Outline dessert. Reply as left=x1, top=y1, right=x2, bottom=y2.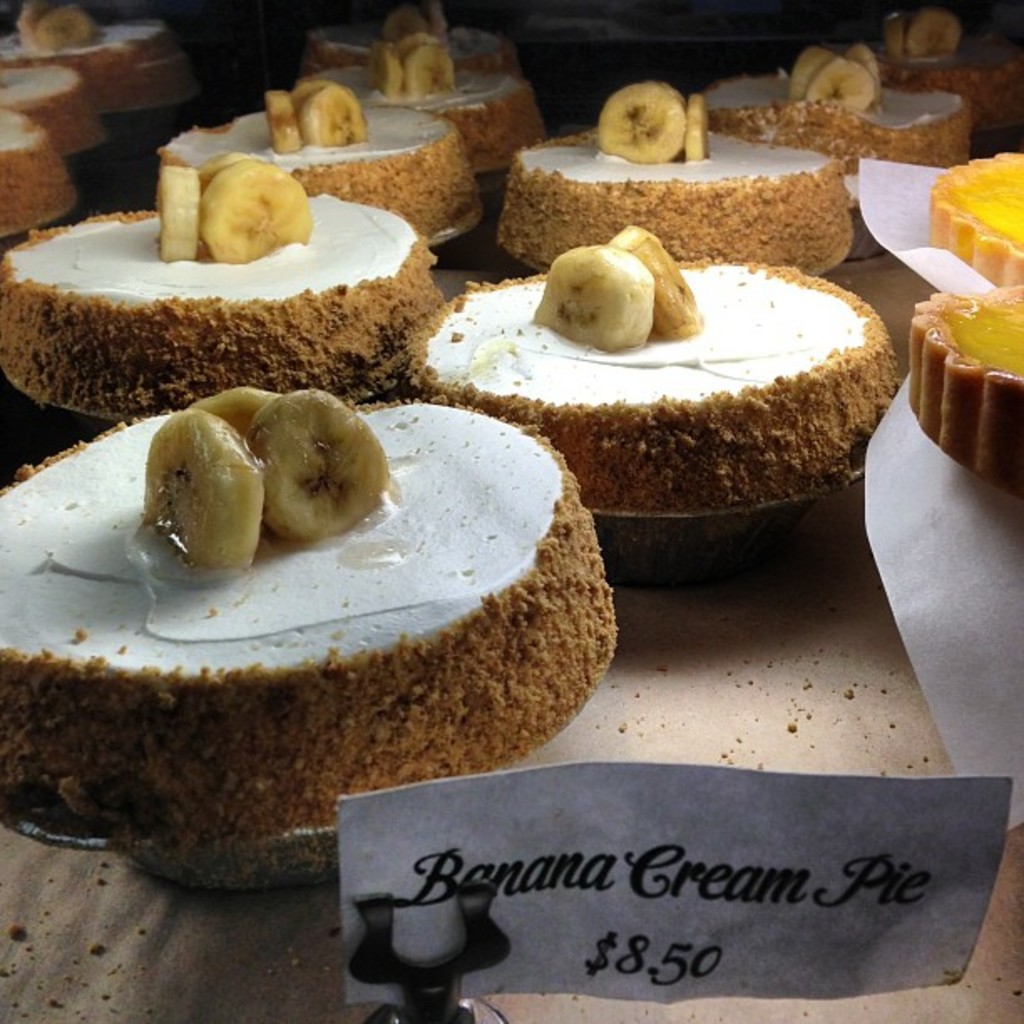
left=0, top=196, right=450, bottom=420.
